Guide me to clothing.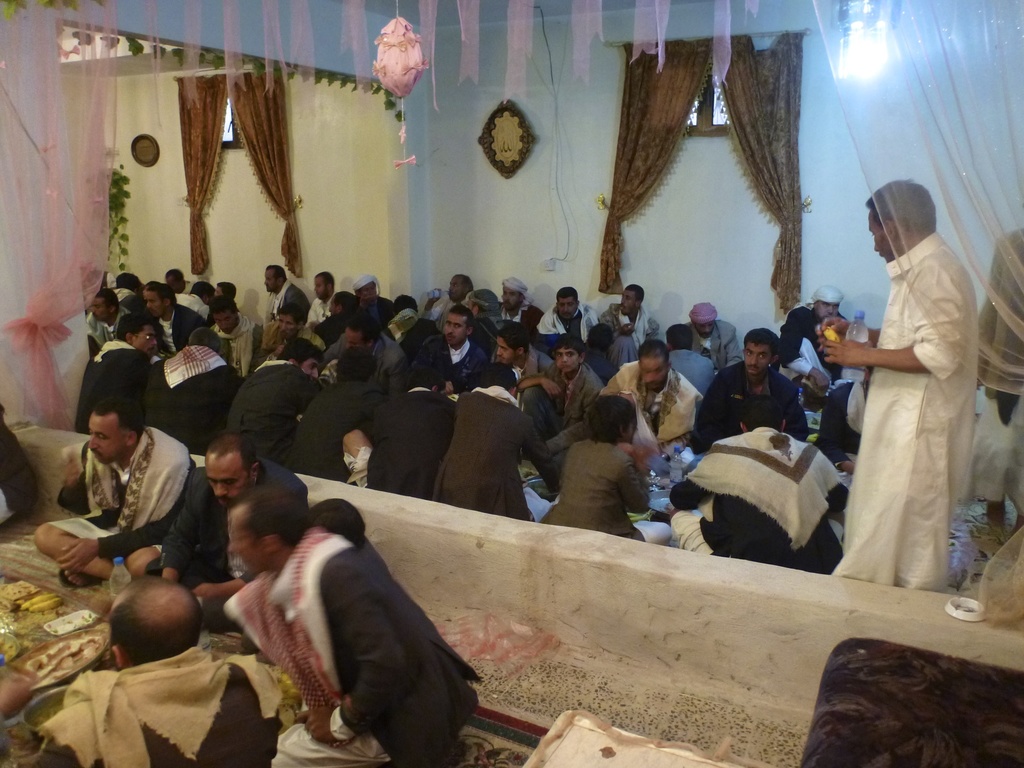
Guidance: 50, 428, 202, 566.
